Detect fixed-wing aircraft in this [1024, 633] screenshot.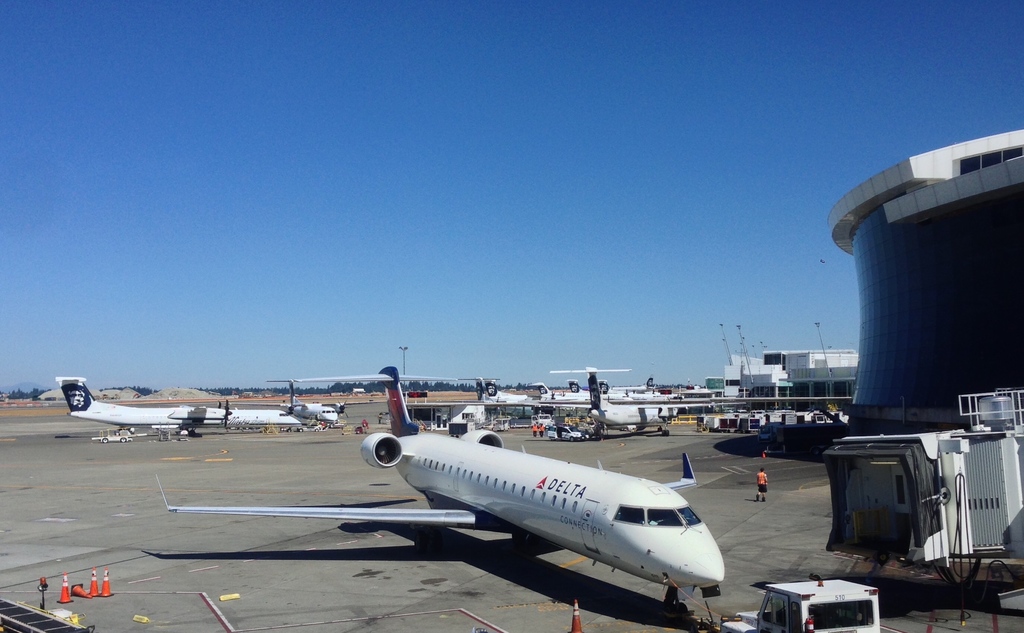
Detection: Rect(156, 363, 729, 620).
